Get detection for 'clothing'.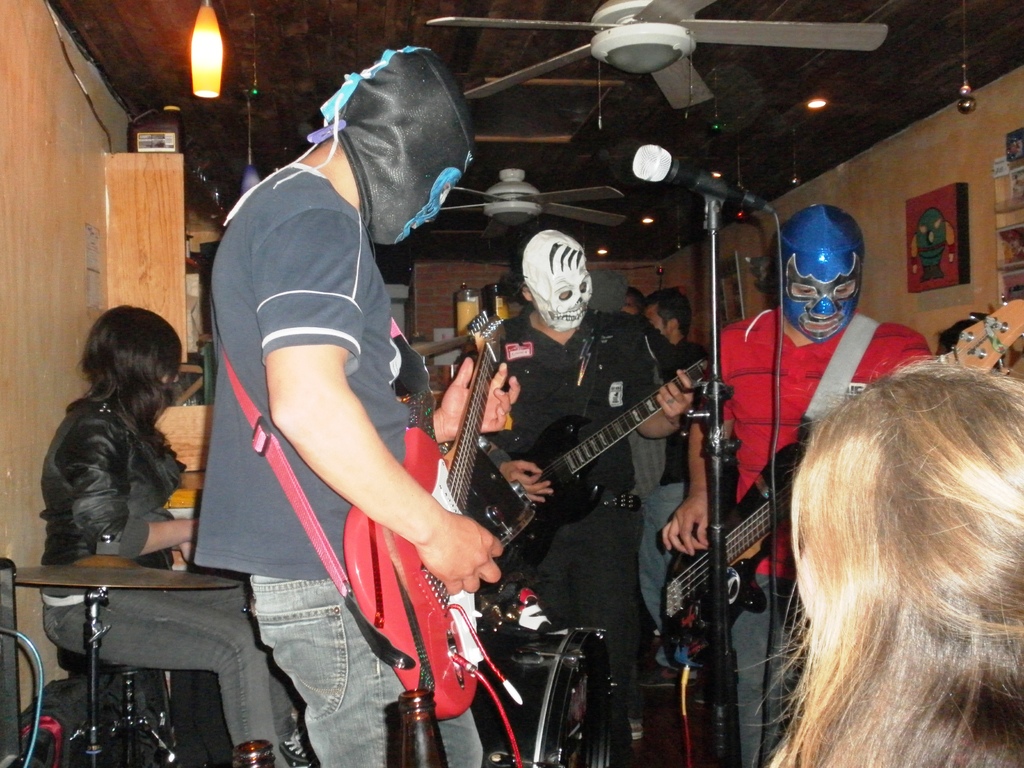
Detection: BBox(33, 390, 303, 767).
